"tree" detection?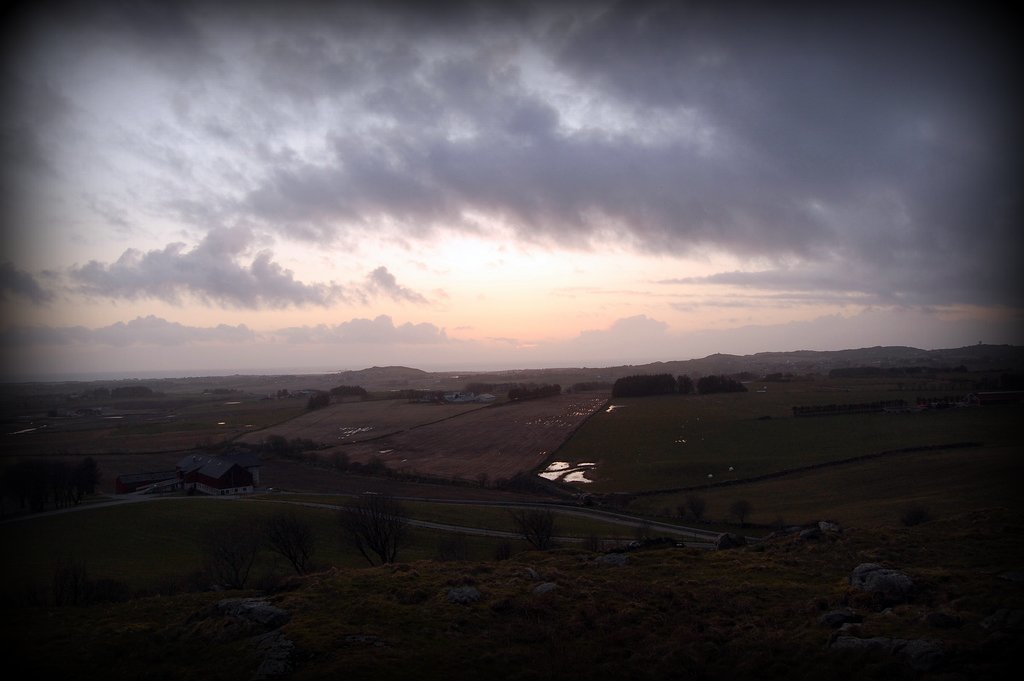
(x1=91, y1=385, x2=153, y2=399)
